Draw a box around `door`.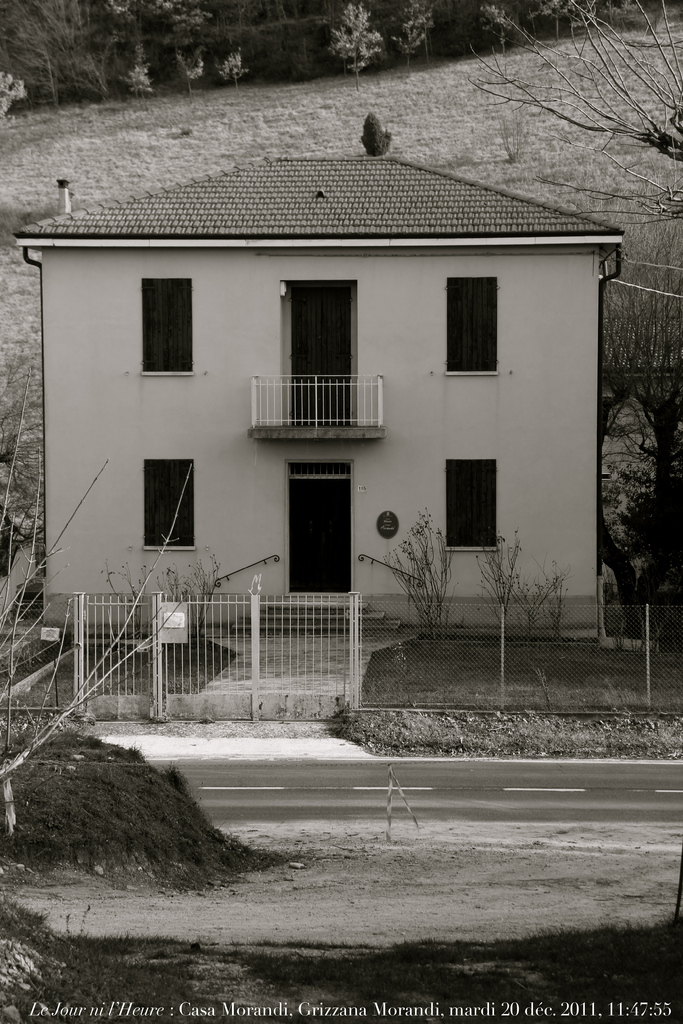
290,290,350,423.
